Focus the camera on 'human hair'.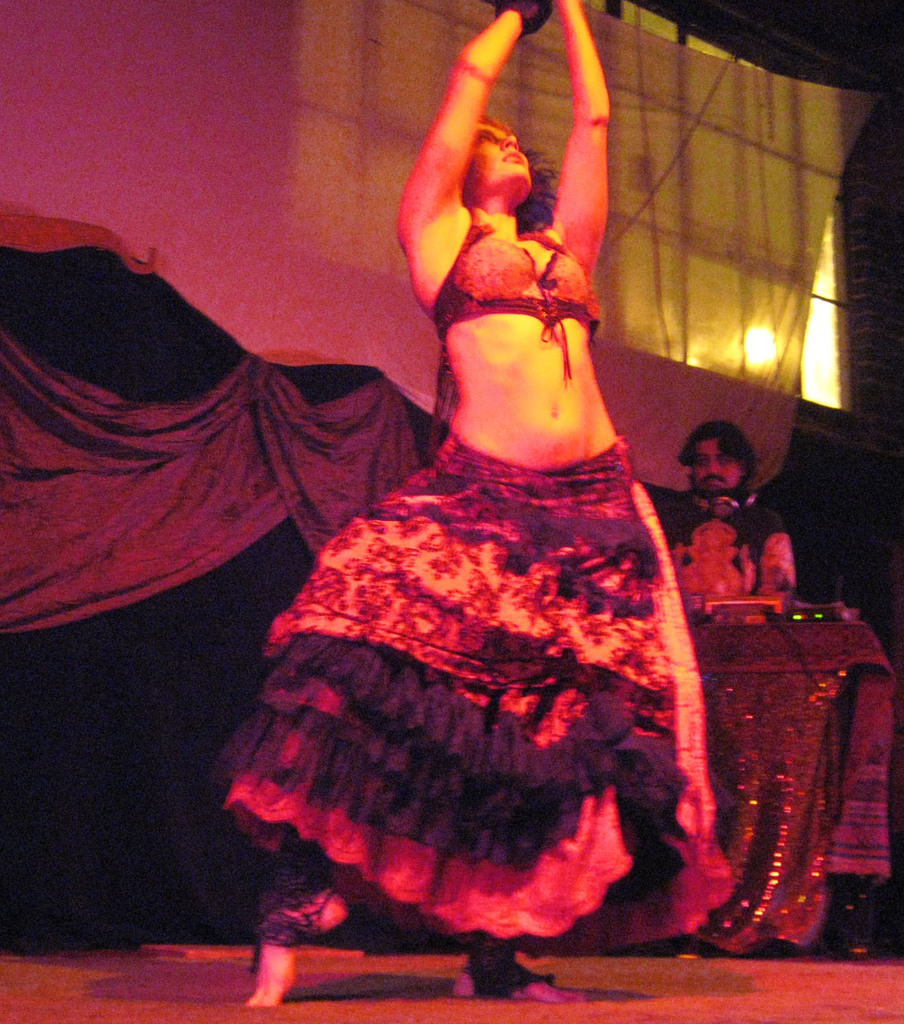
Focus region: 679, 411, 756, 497.
